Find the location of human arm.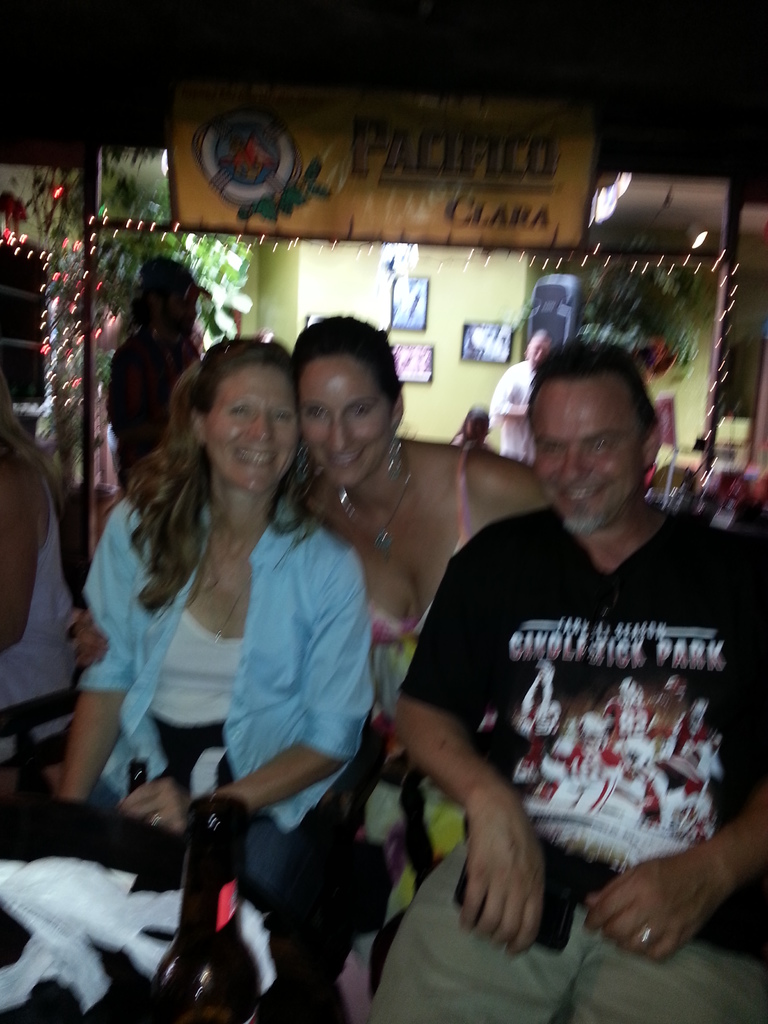
Location: box(401, 698, 543, 955).
